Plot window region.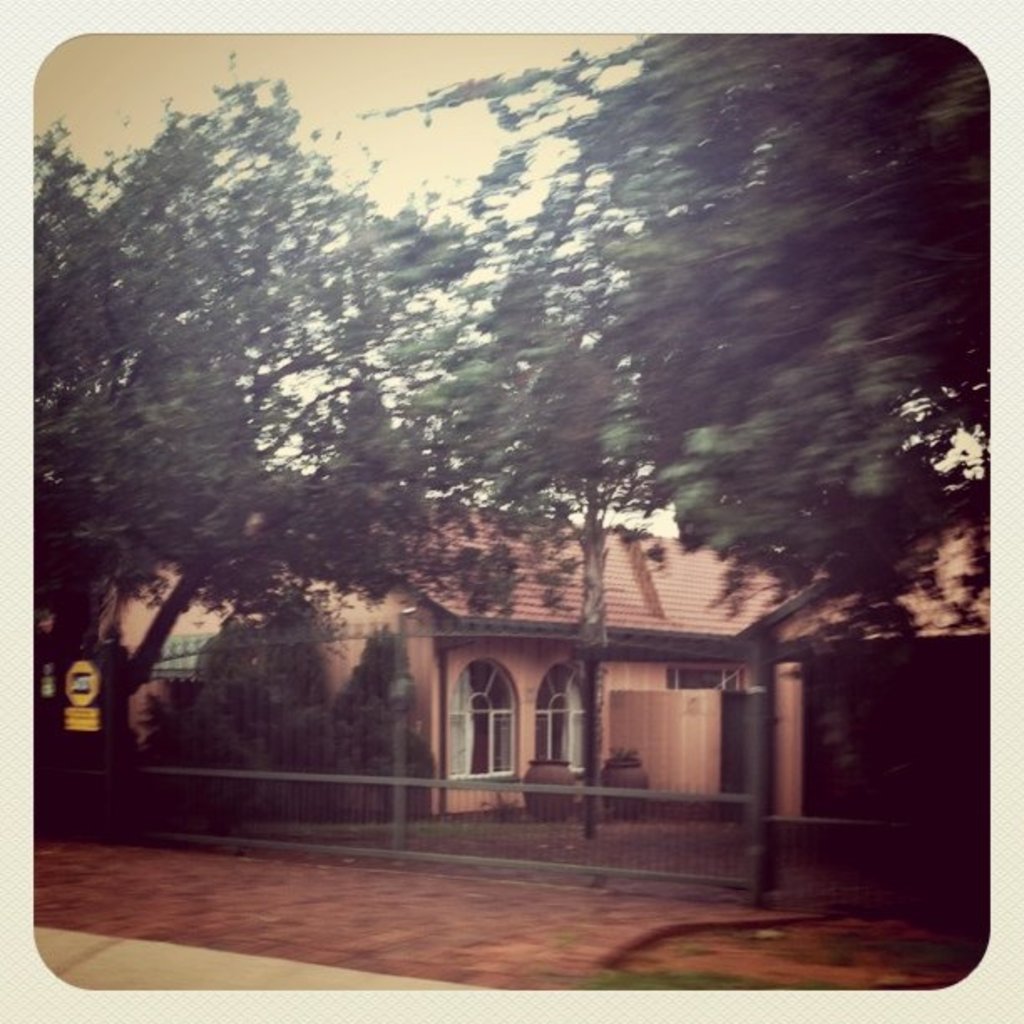
Plotted at {"x1": 663, "y1": 658, "x2": 741, "y2": 691}.
